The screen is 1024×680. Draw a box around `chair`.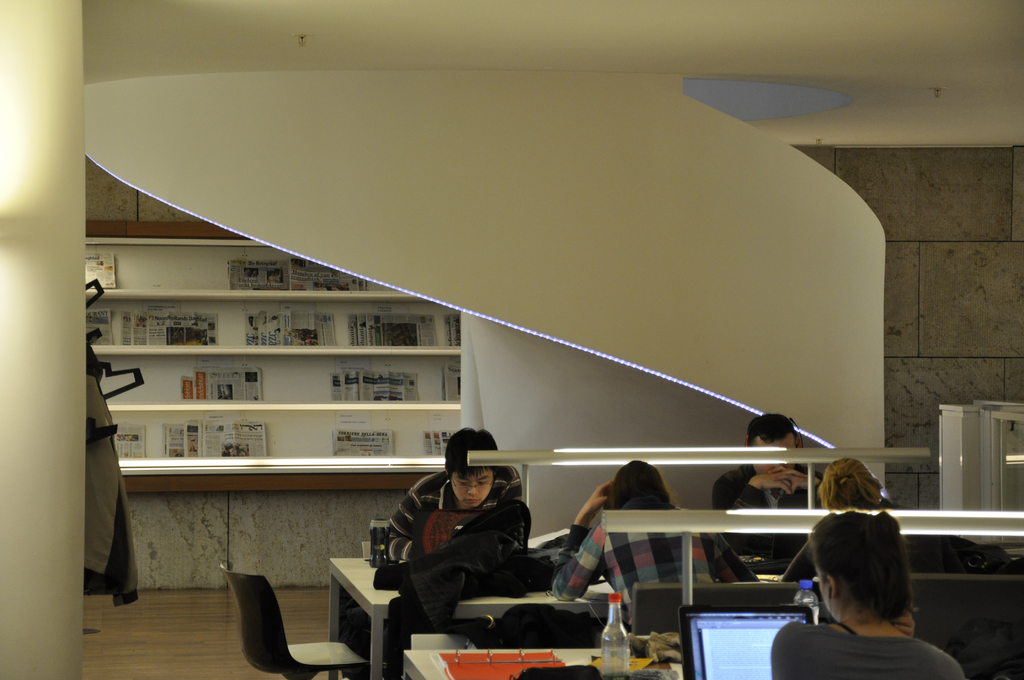
<region>909, 576, 1023, 640</region>.
